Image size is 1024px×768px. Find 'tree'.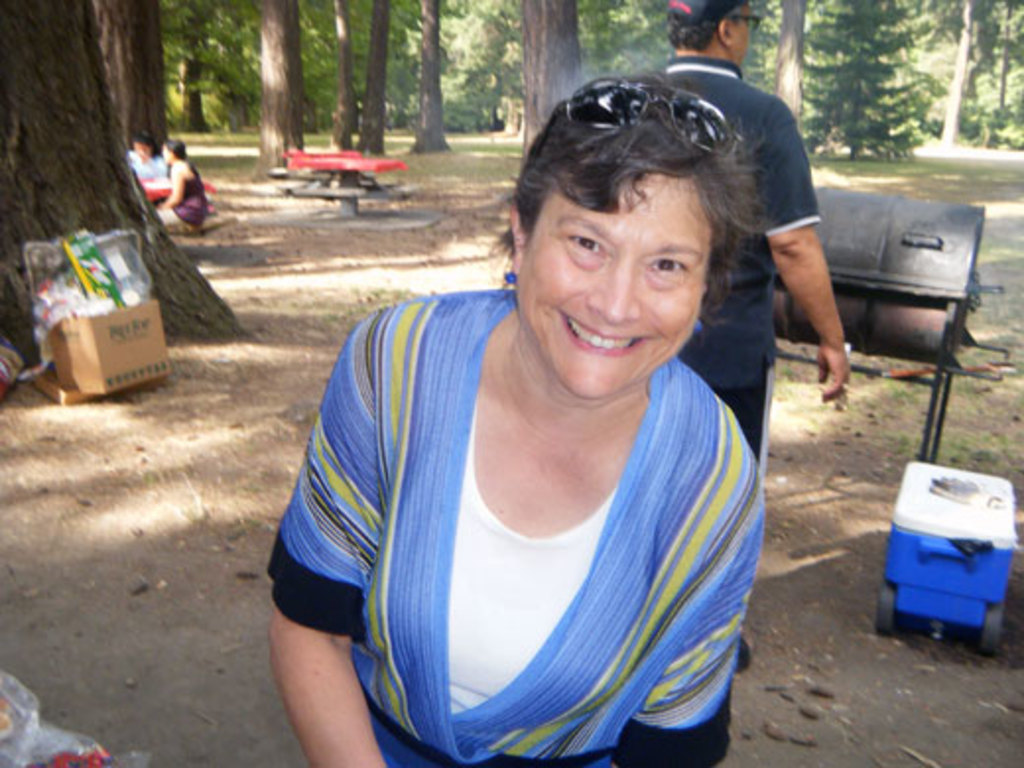
box(508, 0, 591, 154).
